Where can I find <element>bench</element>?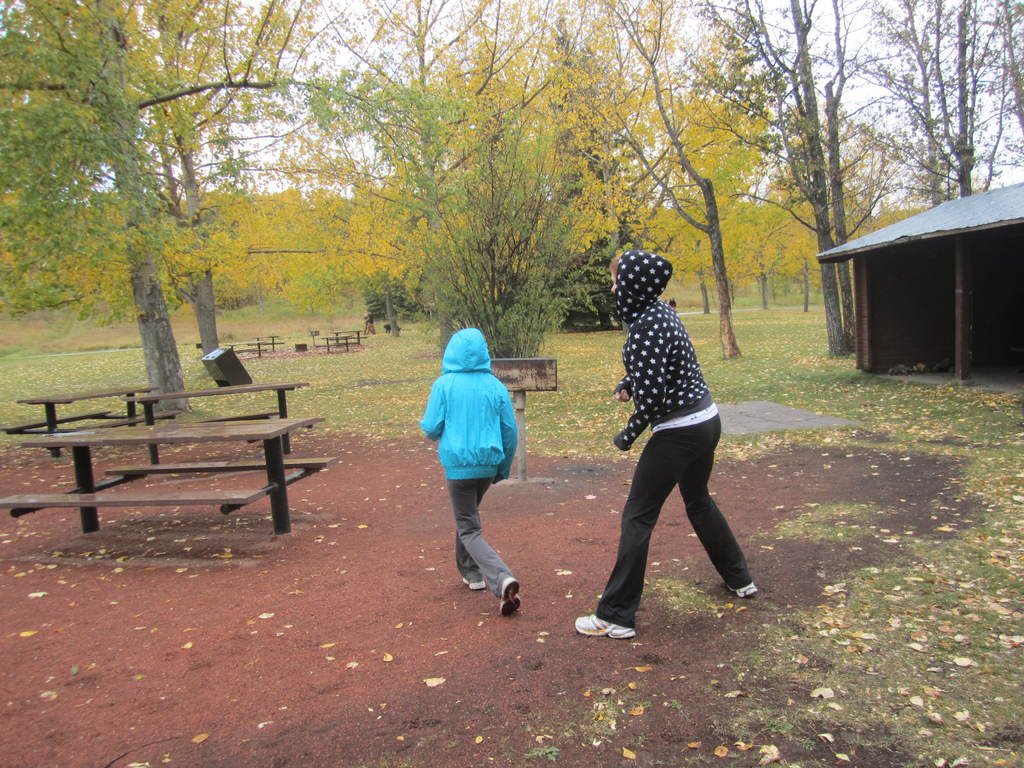
You can find it at BBox(139, 384, 306, 462).
